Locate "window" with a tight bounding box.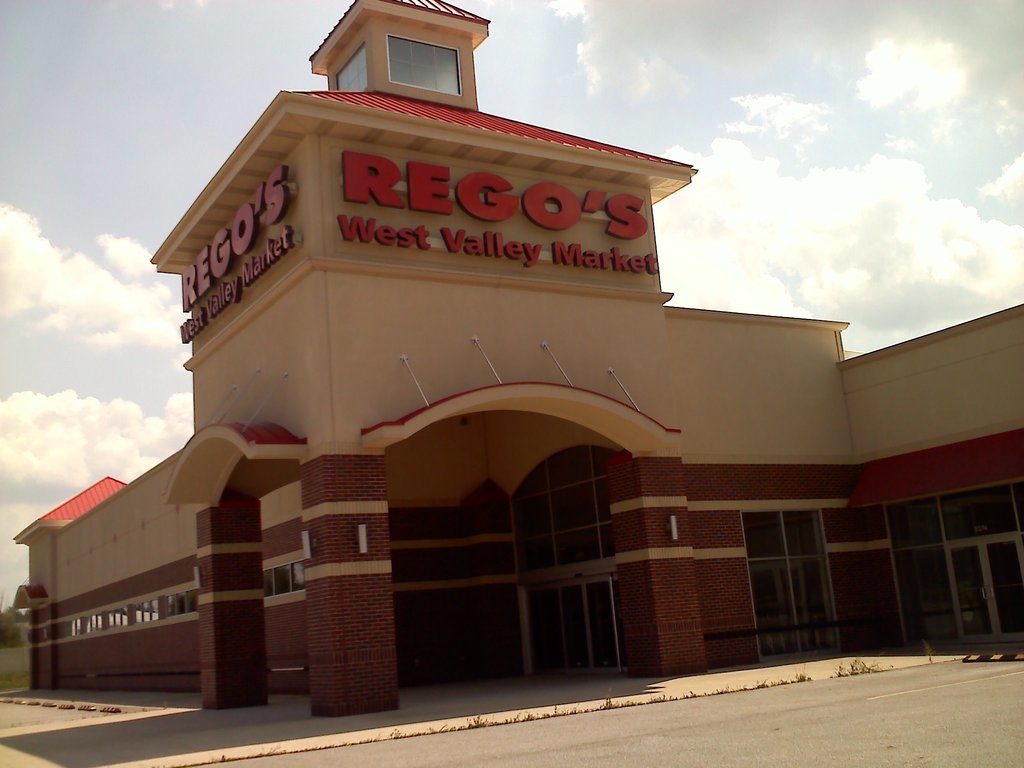
left=266, top=575, right=273, bottom=596.
